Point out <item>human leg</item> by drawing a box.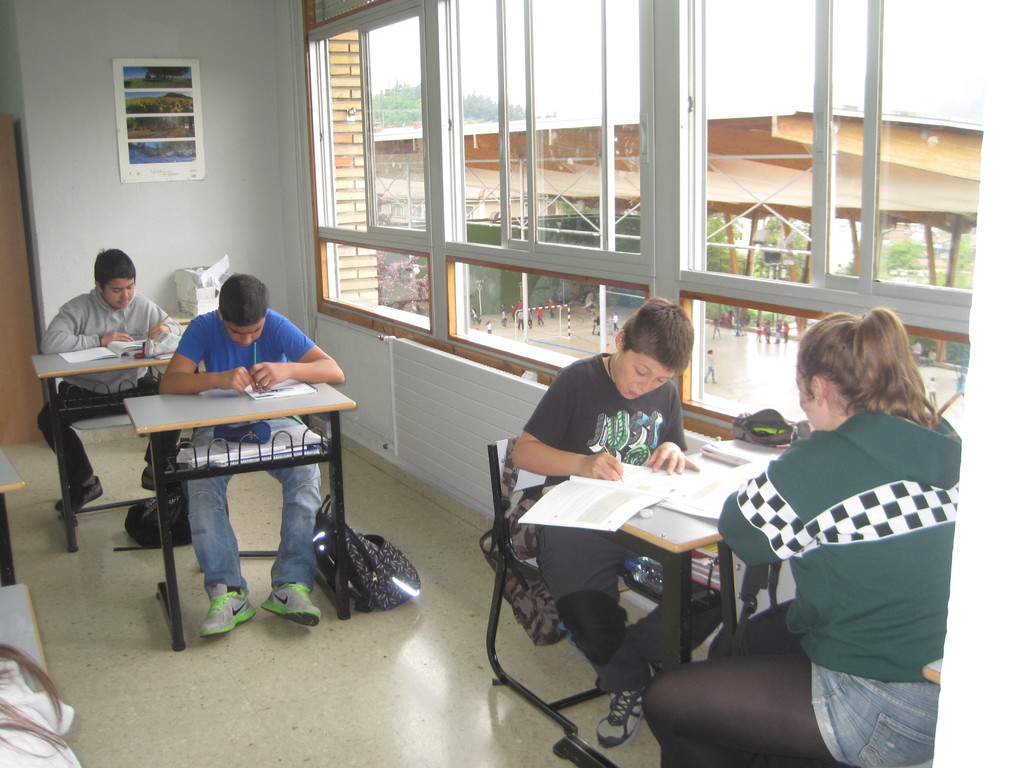
259, 455, 323, 621.
